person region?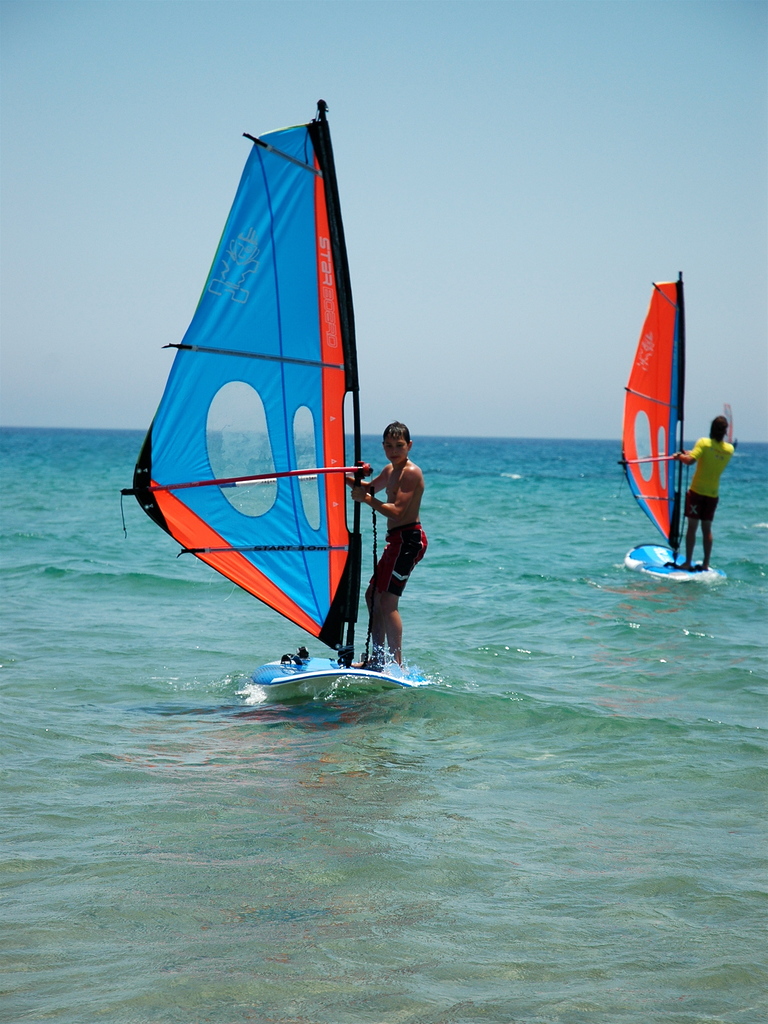
detection(338, 417, 437, 685)
